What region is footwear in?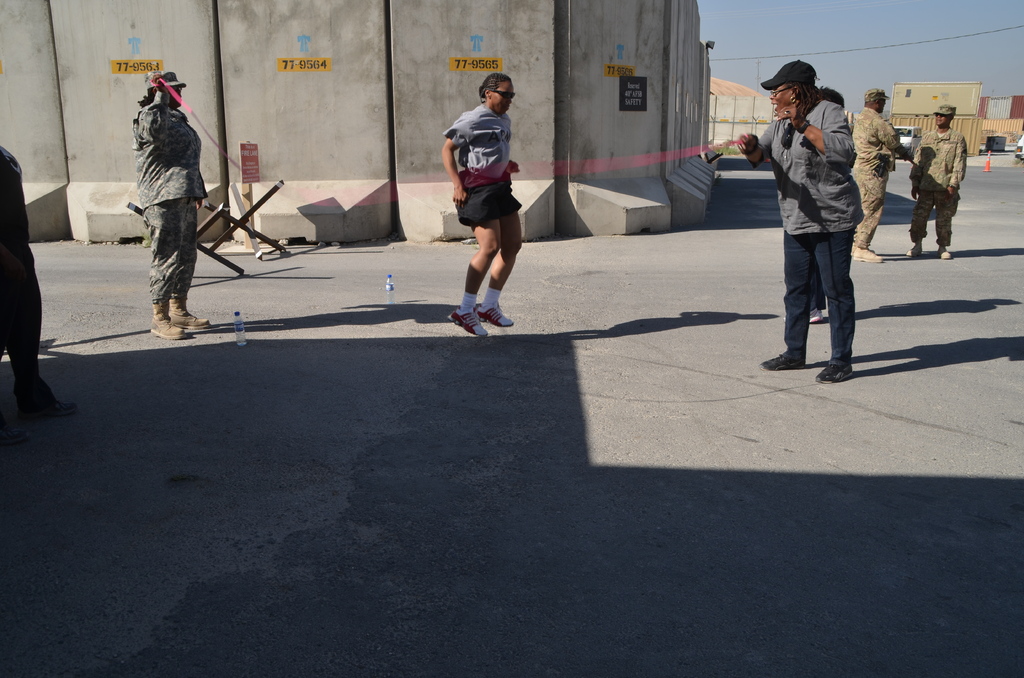
box(849, 243, 894, 268).
